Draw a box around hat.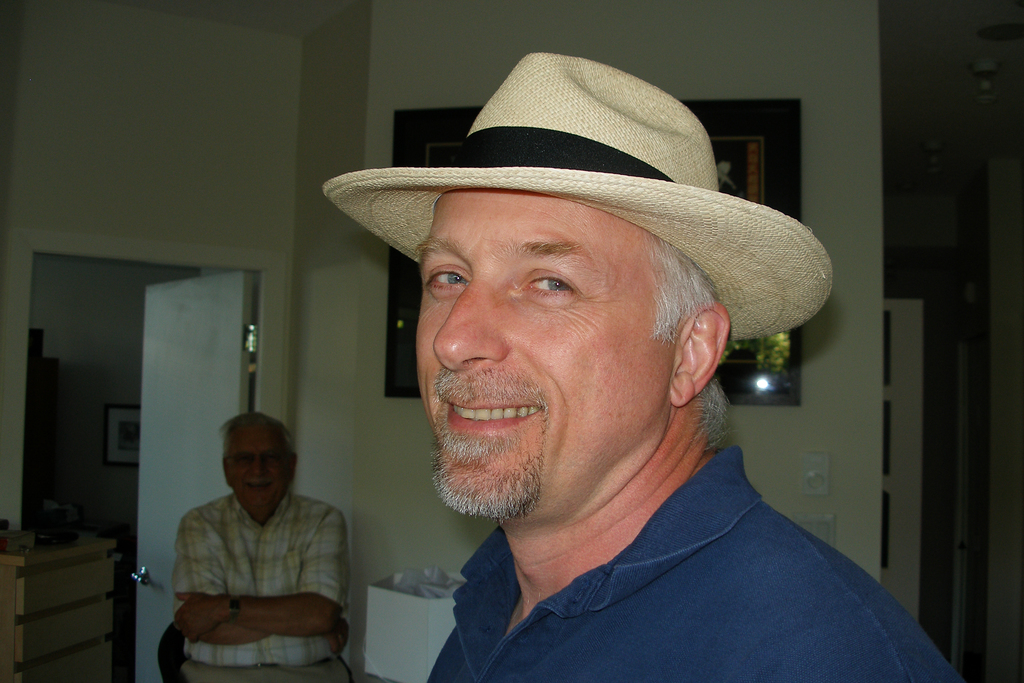
Rect(322, 50, 835, 344).
